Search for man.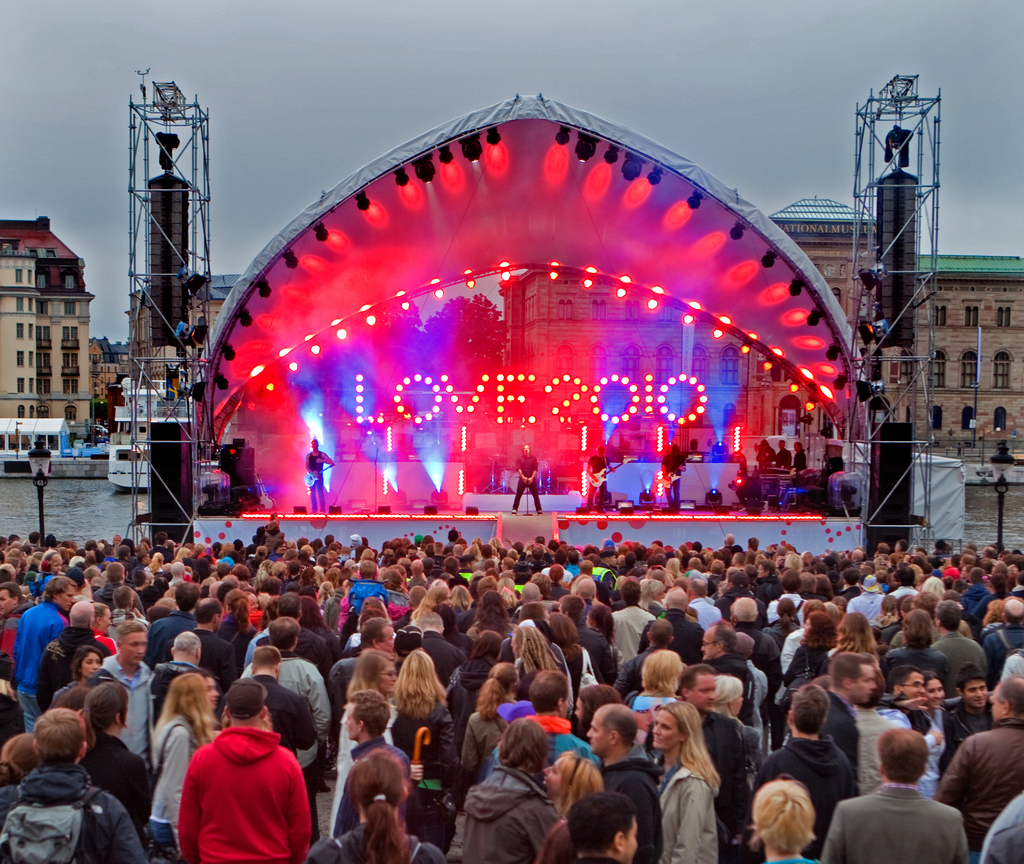
Found at (left=32, top=596, right=112, bottom=712).
